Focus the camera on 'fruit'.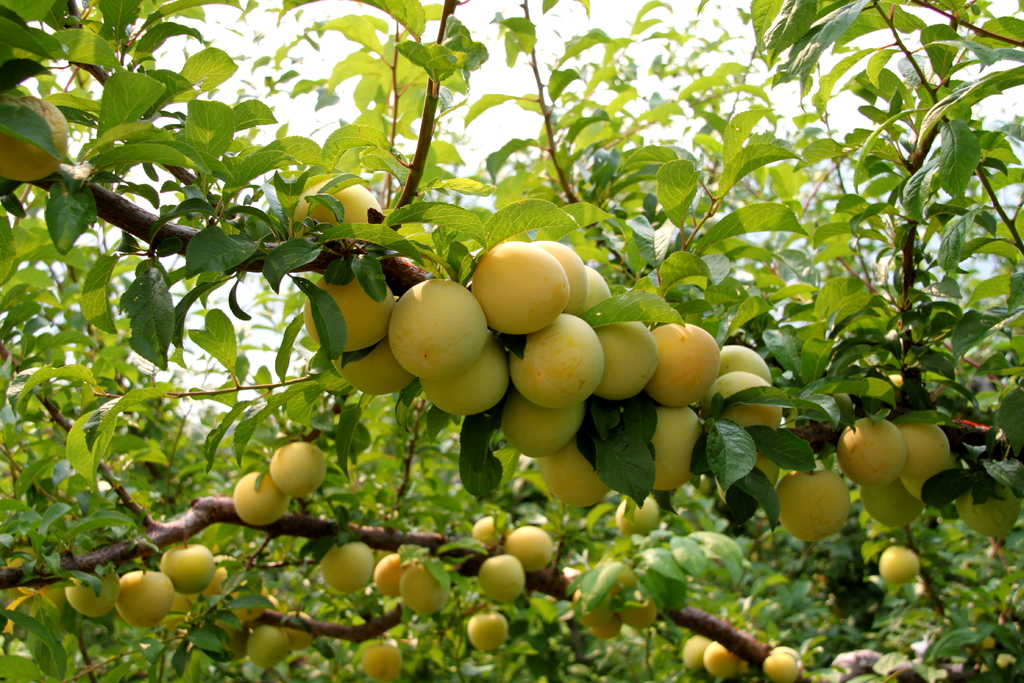
Focus region: <region>506, 525, 556, 573</region>.
